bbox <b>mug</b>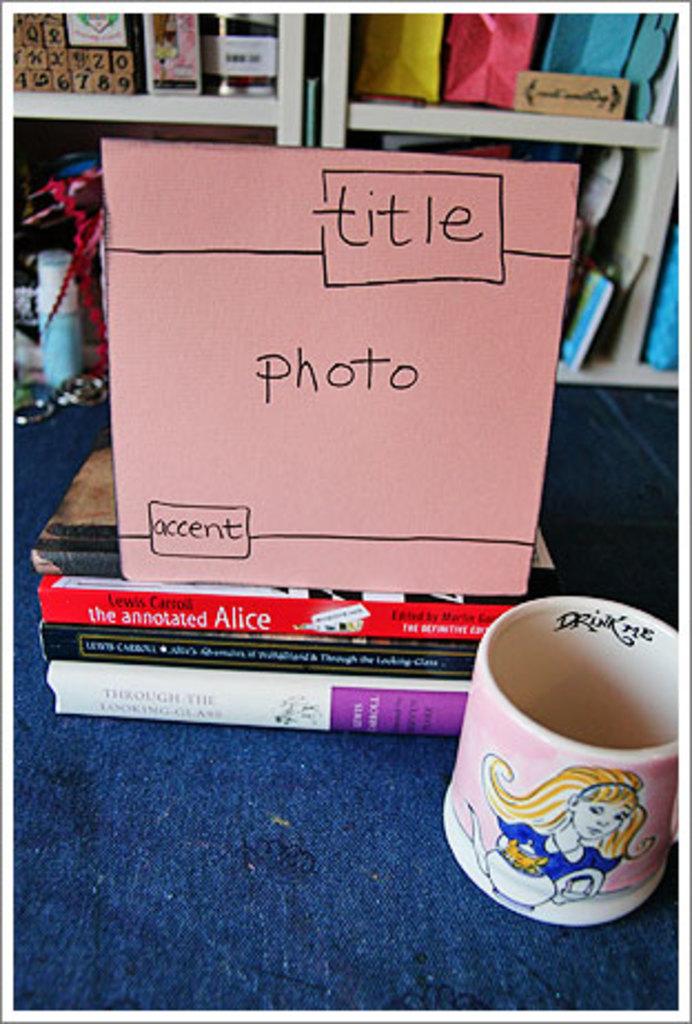
bbox(441, 592, 683, 924)
